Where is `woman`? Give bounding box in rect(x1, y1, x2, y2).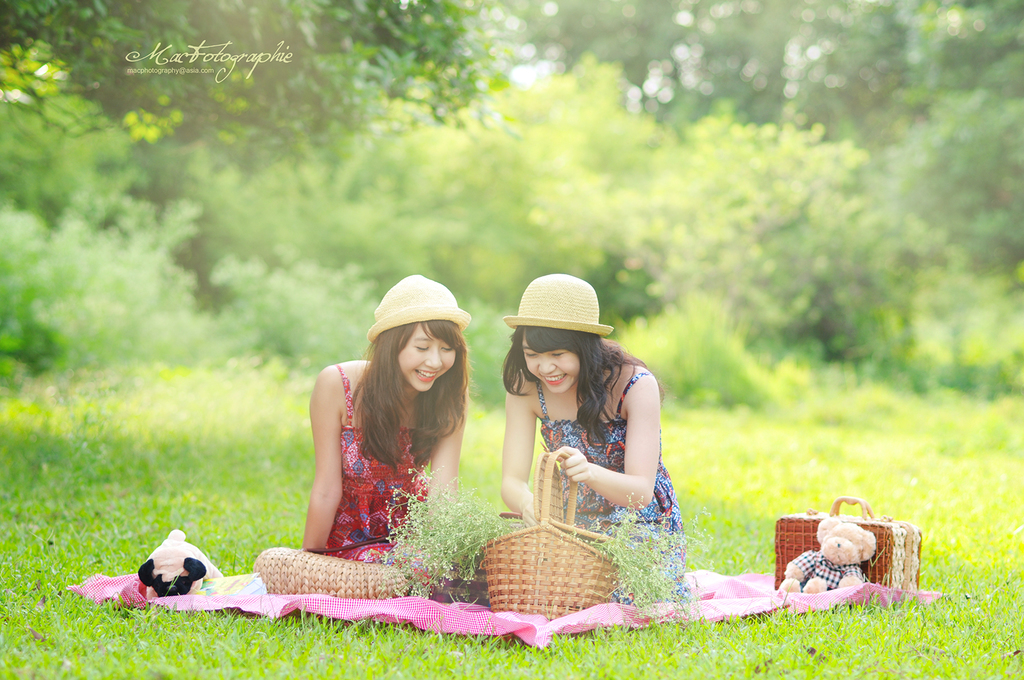
rect(493, 277, 678, 603).
